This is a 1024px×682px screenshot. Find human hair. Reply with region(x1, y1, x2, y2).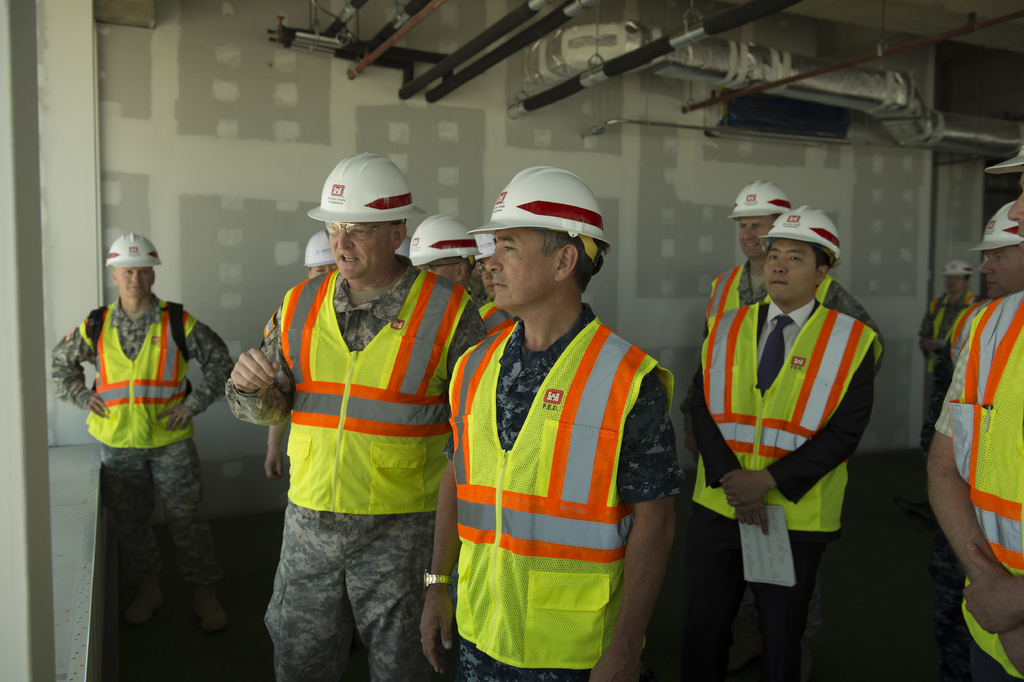
region(810, 242, 836, 267).
